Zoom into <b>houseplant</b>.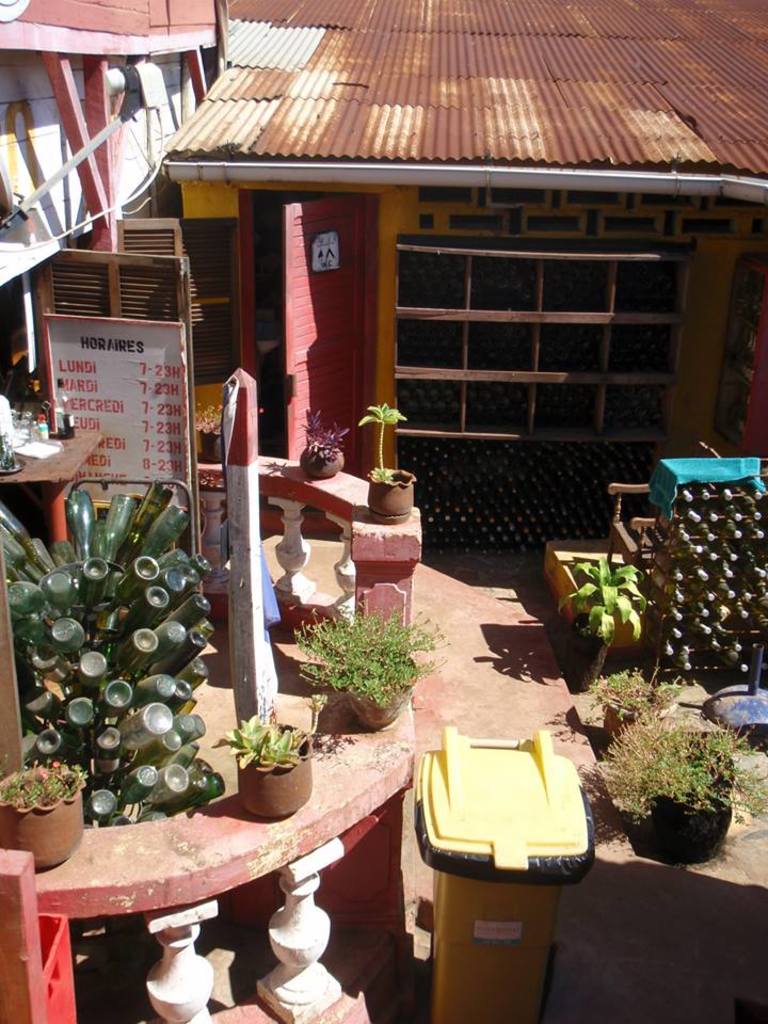
Zoom target: rect(597, 701, 767, 867).
